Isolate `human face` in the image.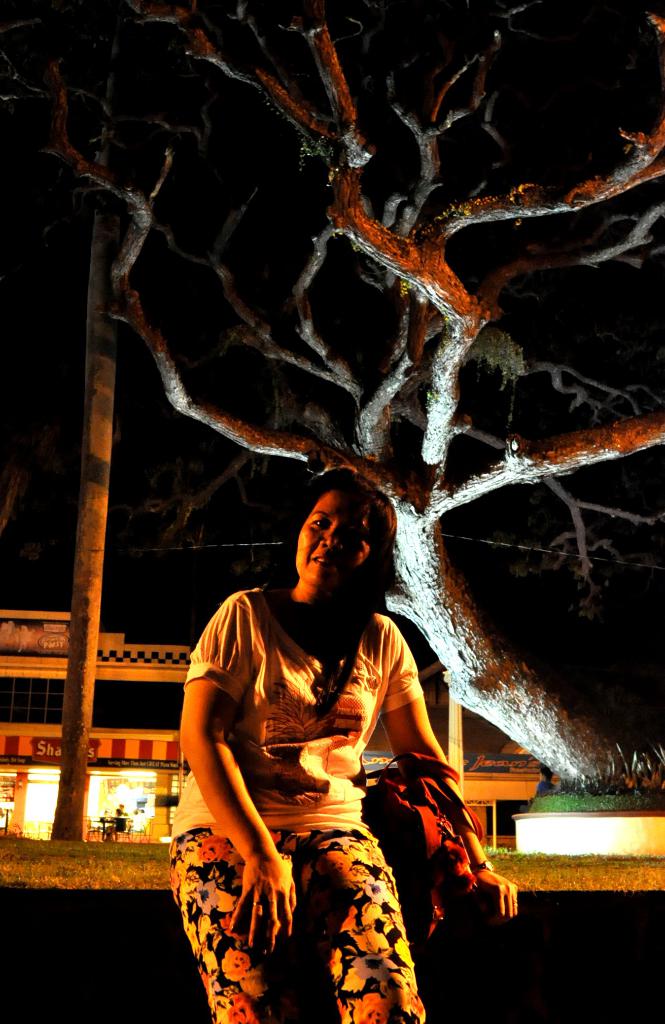
Isolated region: l=290, t=485, r=371, b=581.
